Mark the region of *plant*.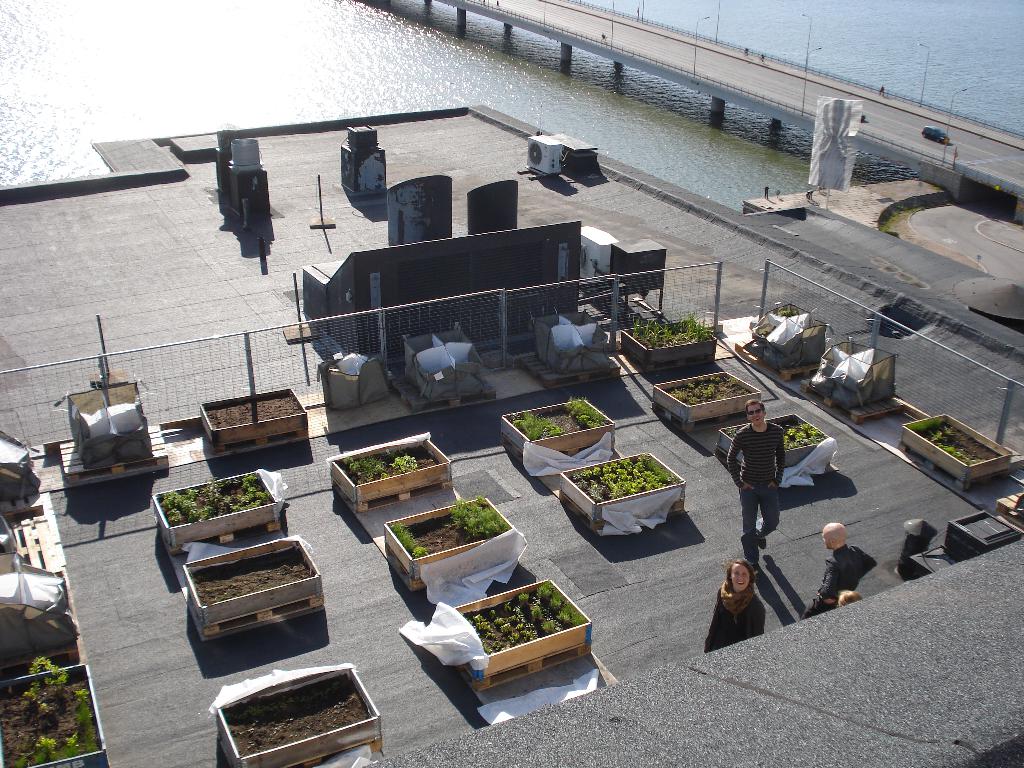
Region: (x1=785, y1=419, x2=820, y2=444).
